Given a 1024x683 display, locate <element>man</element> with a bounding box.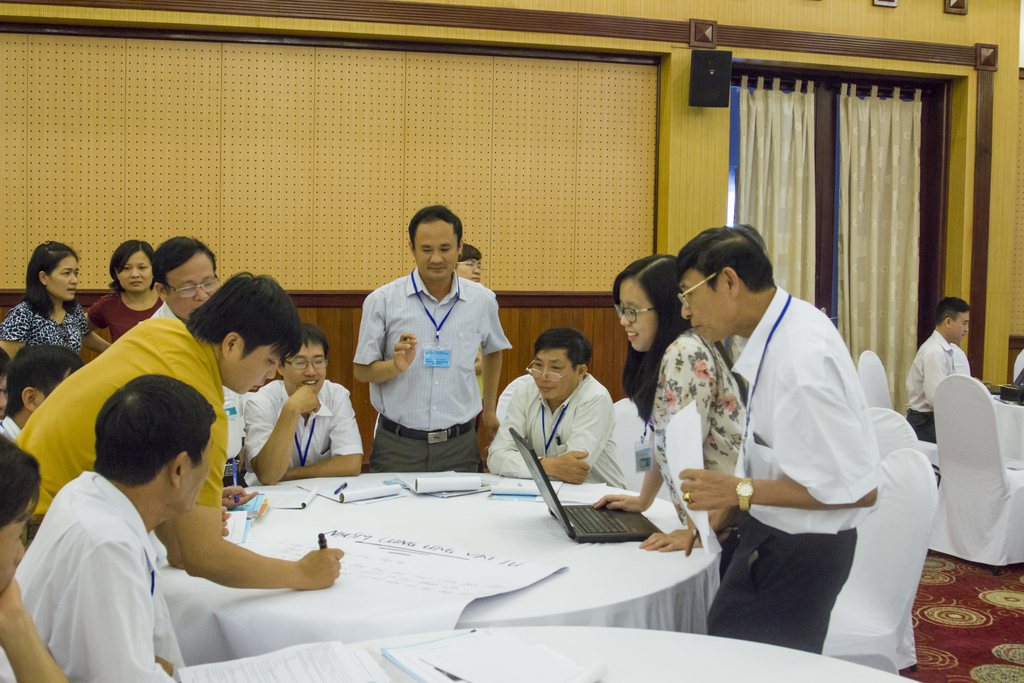
Located: BBox(17, 266, 344, 596).
